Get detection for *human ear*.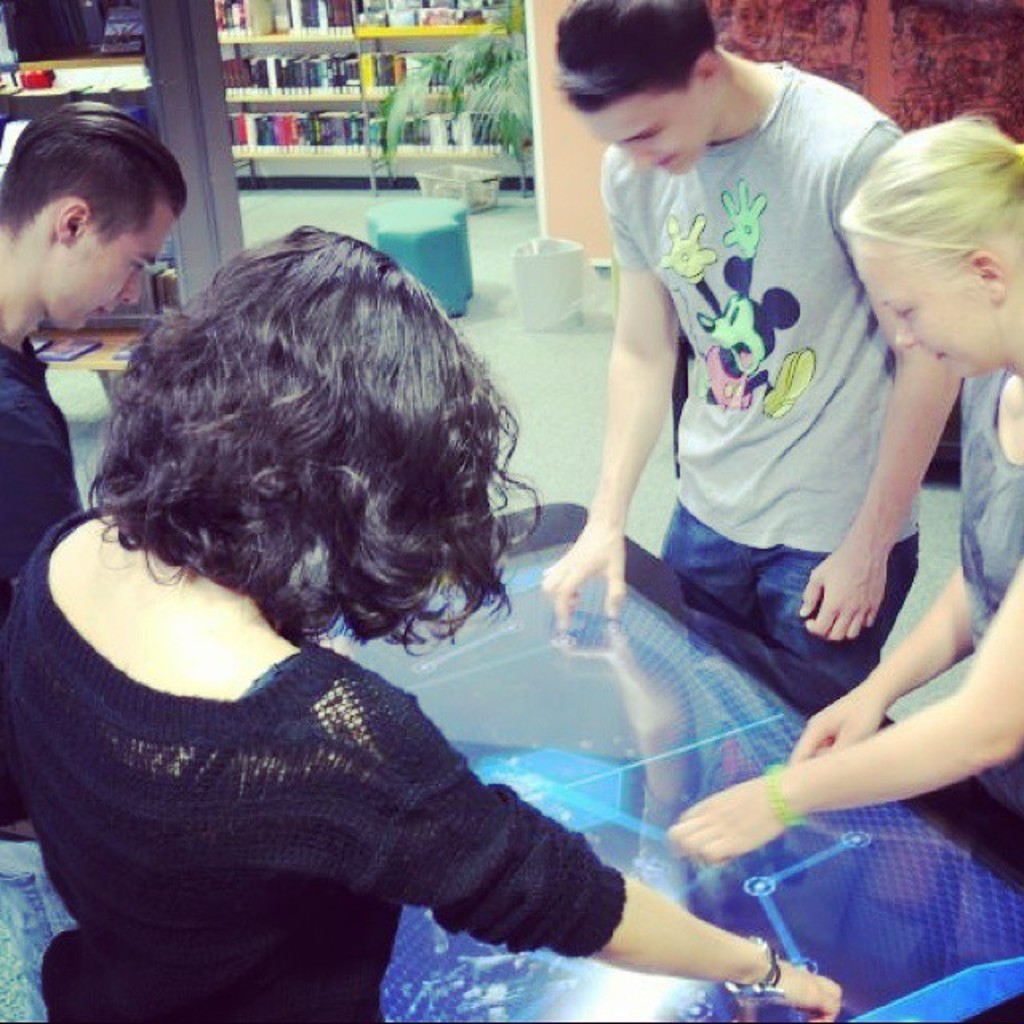
Detection: <bbox>694, 50, 722, 86</bbox>.
